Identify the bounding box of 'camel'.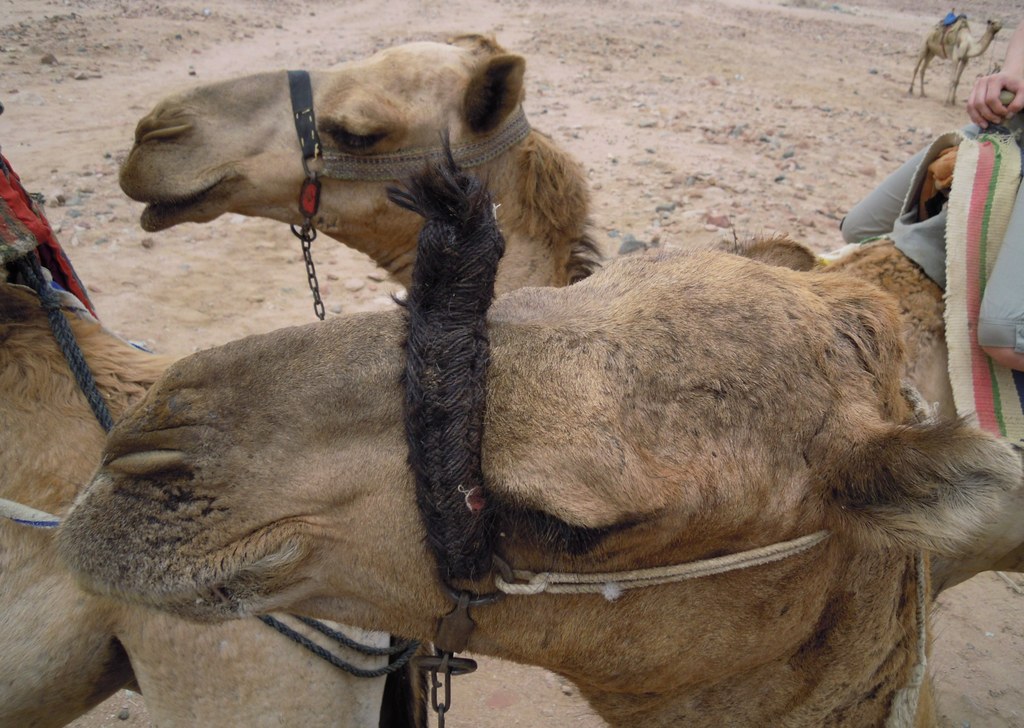
[left=116, top=29, right=1023, bottom=597].
